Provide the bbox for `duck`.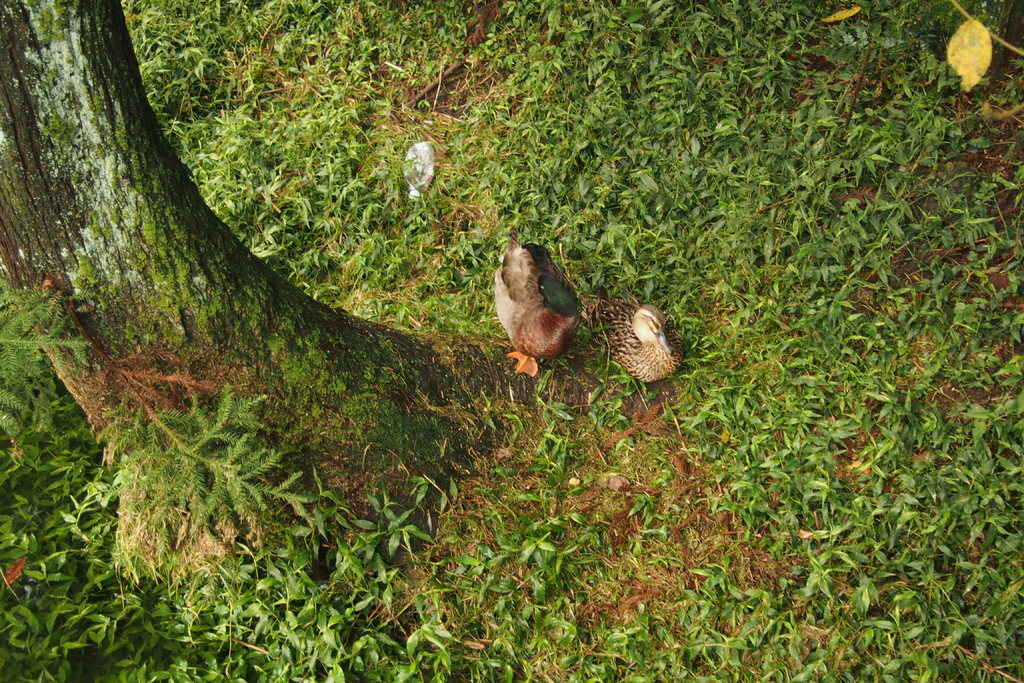
box(584, 294, 689, 386).
